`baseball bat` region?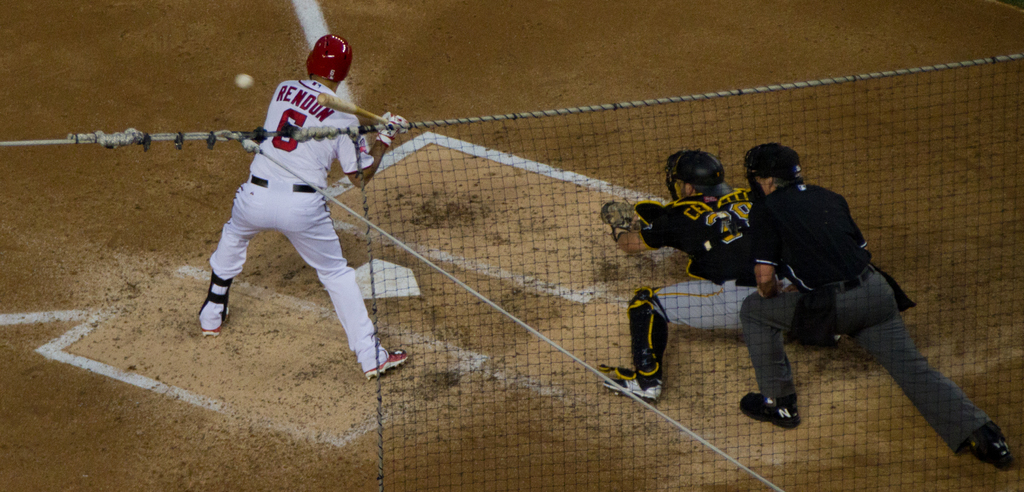
box=[314, 90, 390, 118]
